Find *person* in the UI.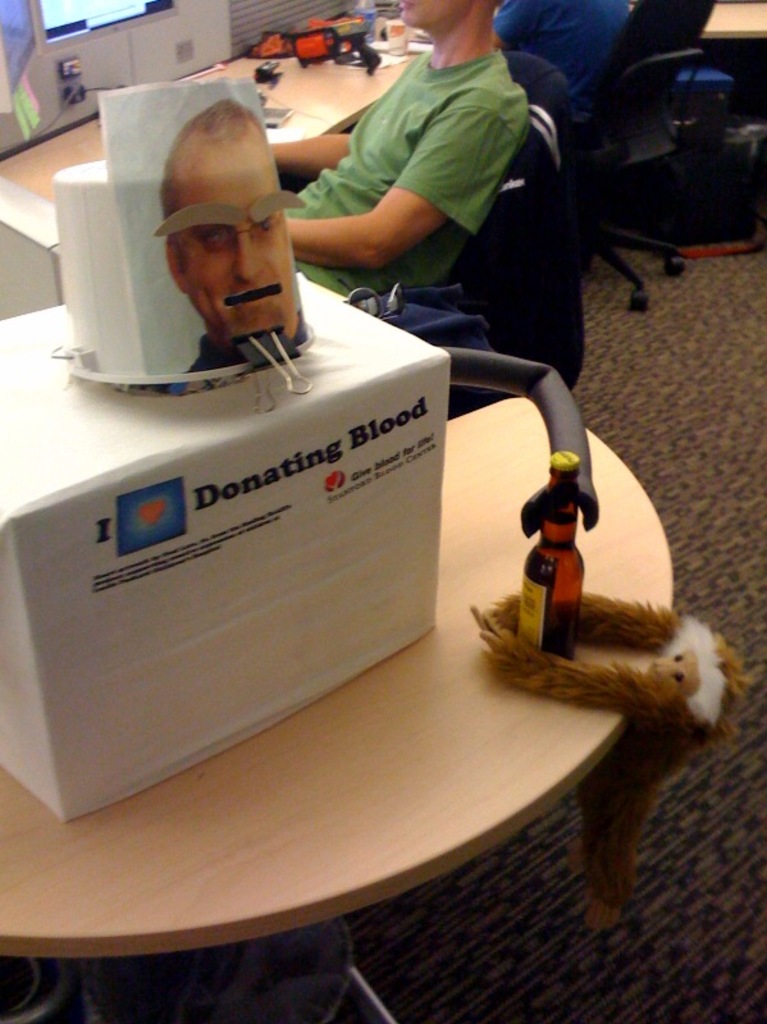
UI element at x1=266 y1=0 x2=531 y2=319.
